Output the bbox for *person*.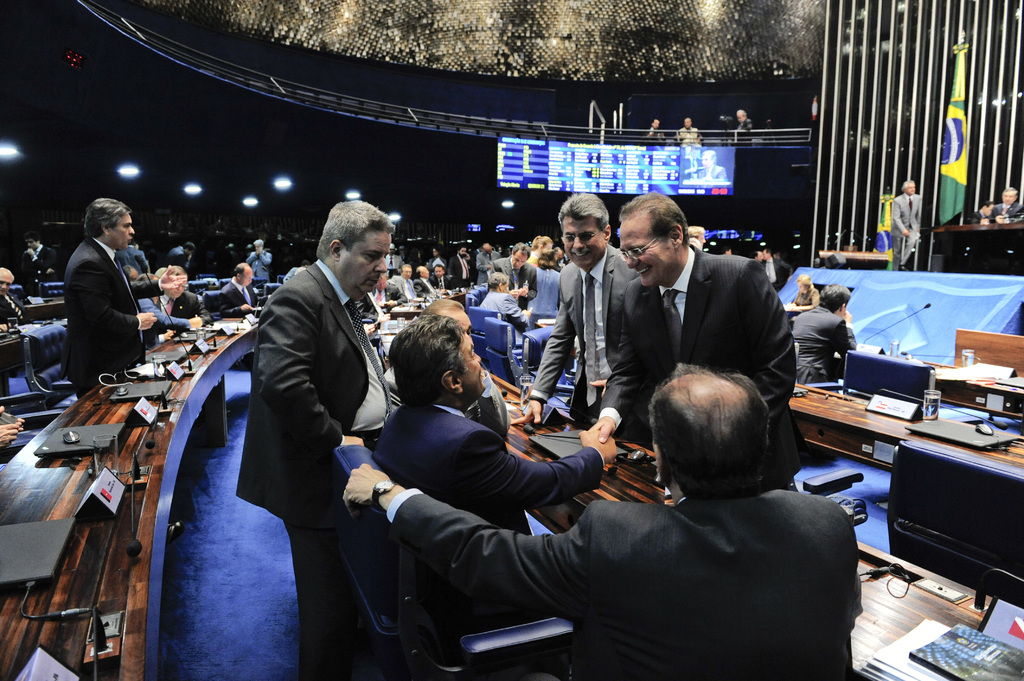
l=228, t=204, r=398, b=680.
